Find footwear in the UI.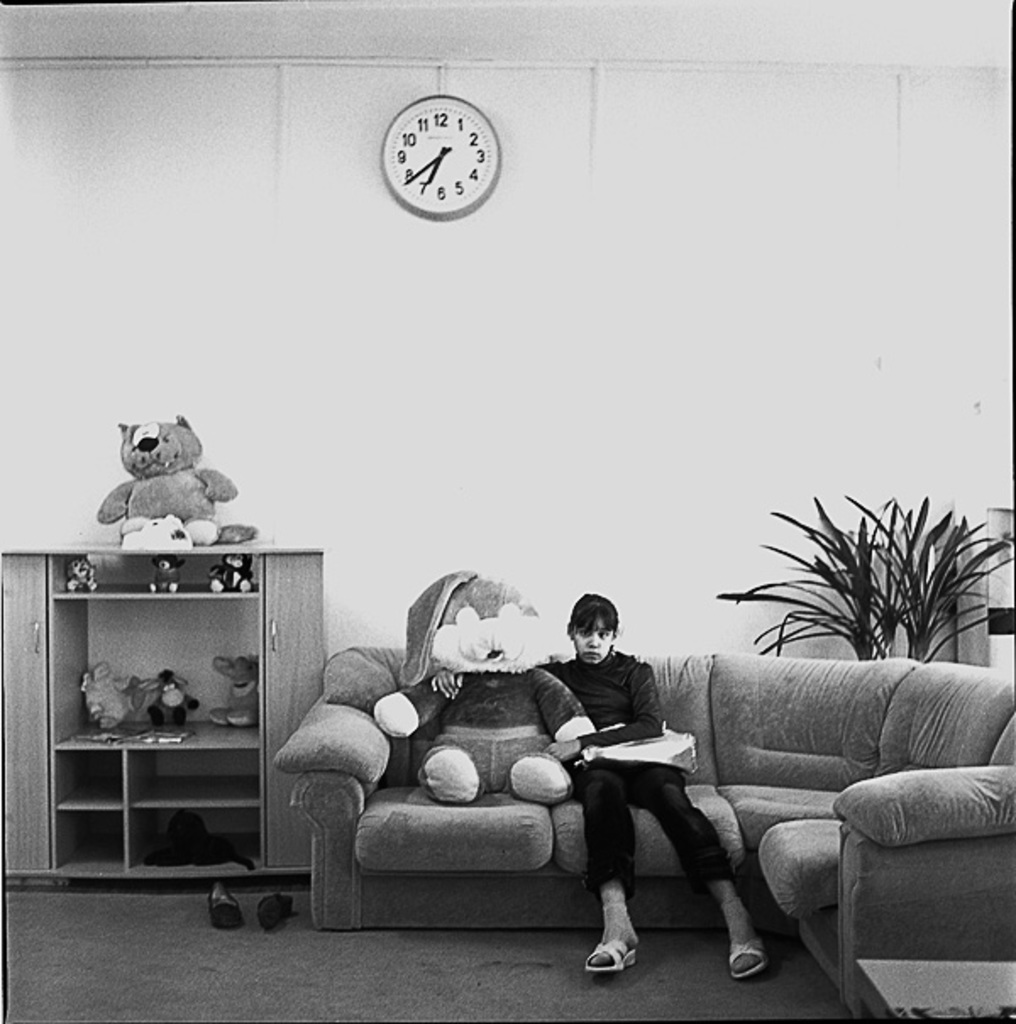
UI element at [720,939,772,992].
